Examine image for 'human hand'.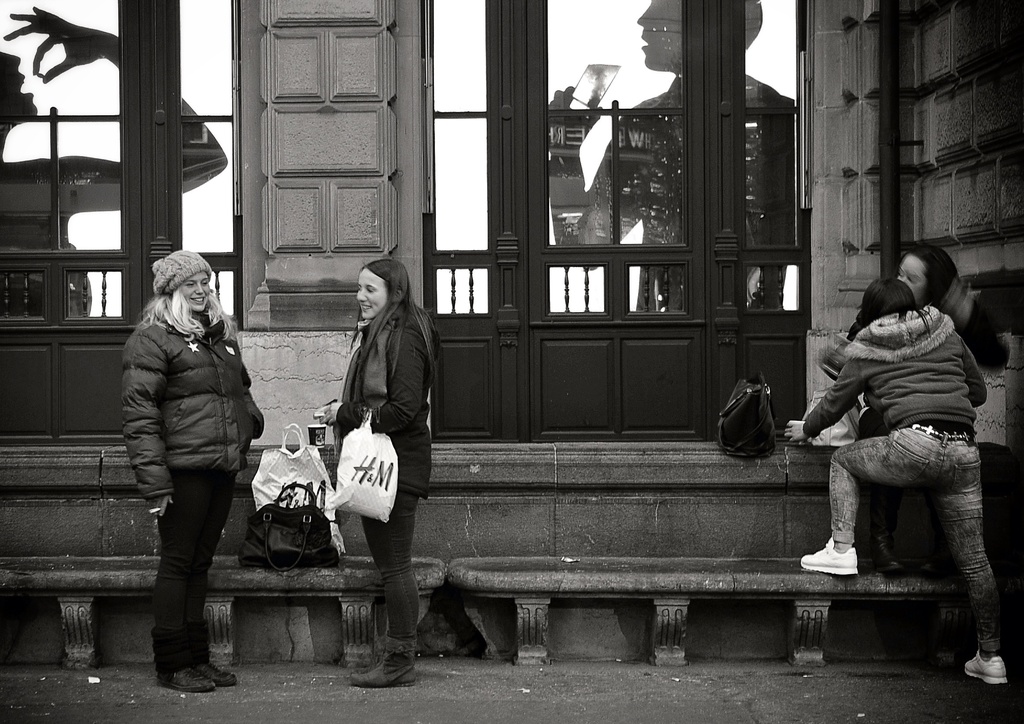
Examination result: <region>782, 415, 806, 440</region>.
